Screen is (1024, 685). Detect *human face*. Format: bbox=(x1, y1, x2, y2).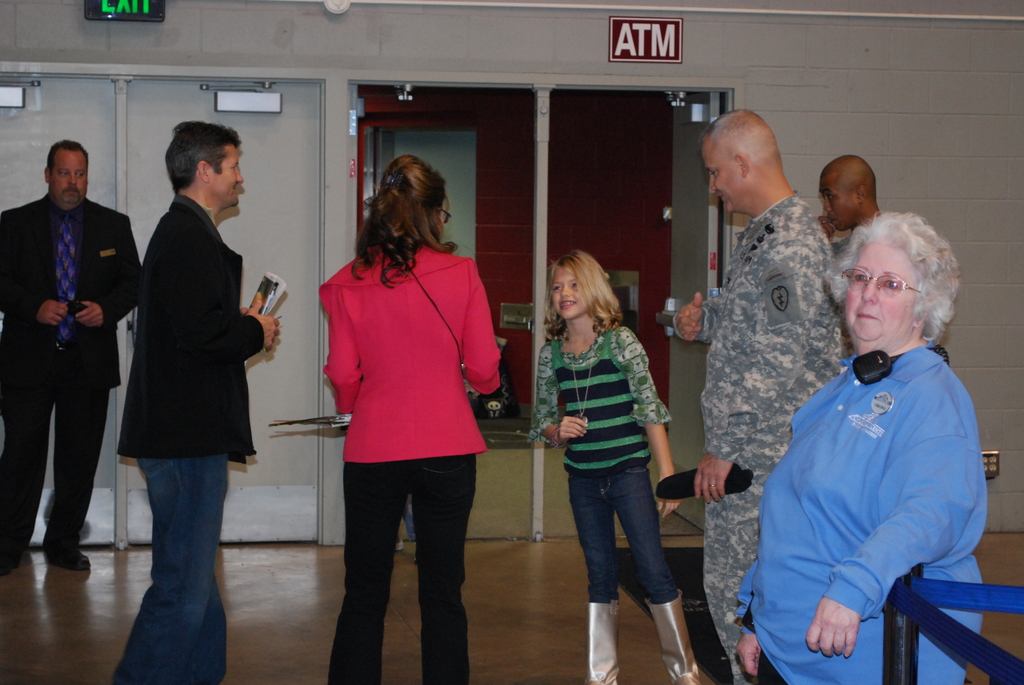
bbox=(52, 152, 88, 205).
